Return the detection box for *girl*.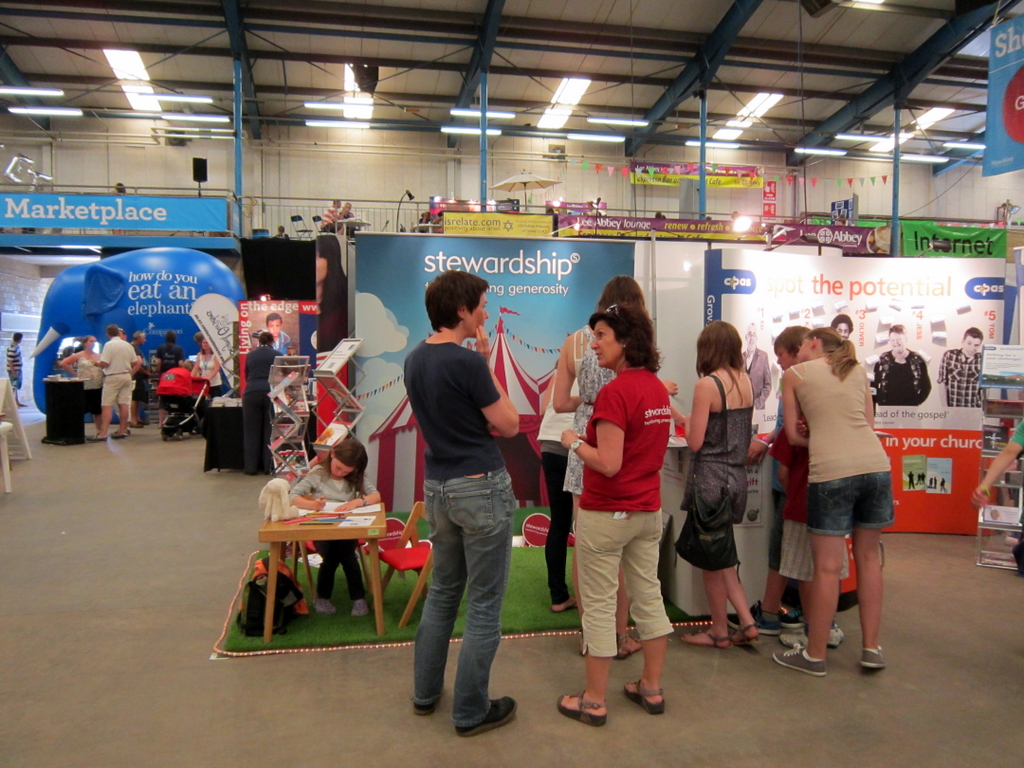
bbox=[759, 322, 897, 675].
